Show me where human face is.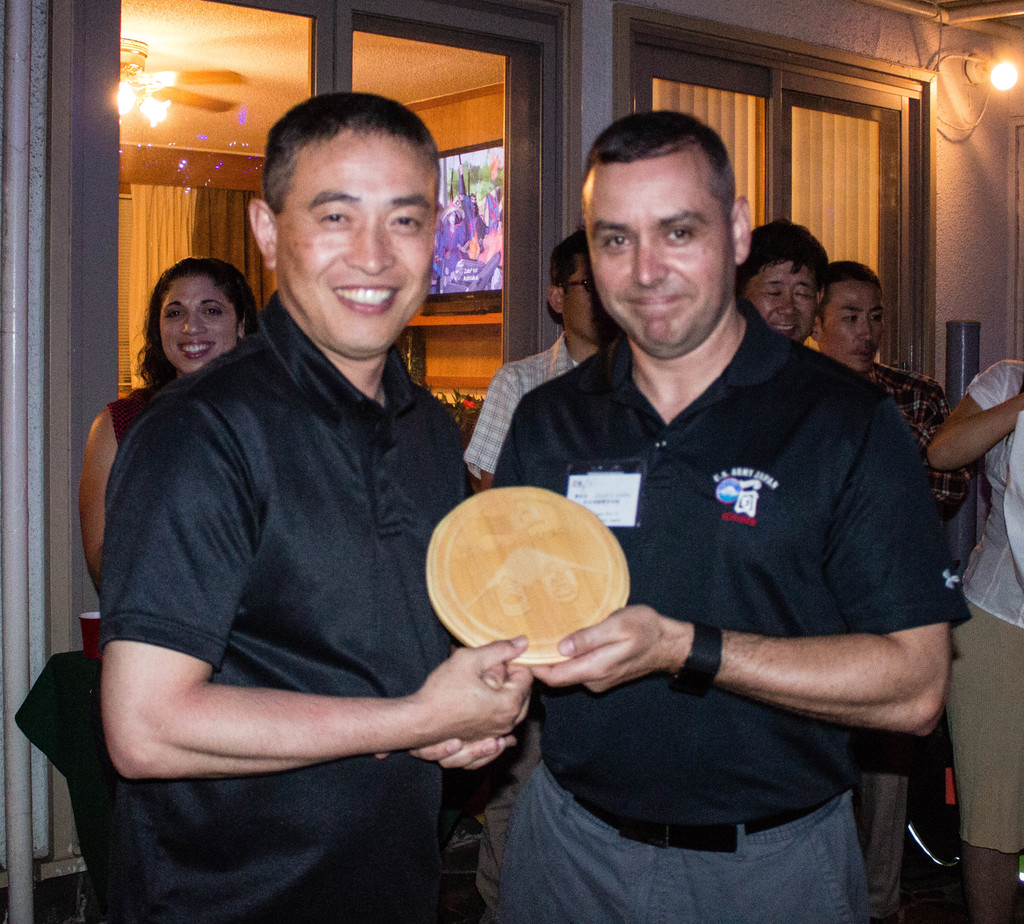
human face is at (744, 256, 815, 345).
